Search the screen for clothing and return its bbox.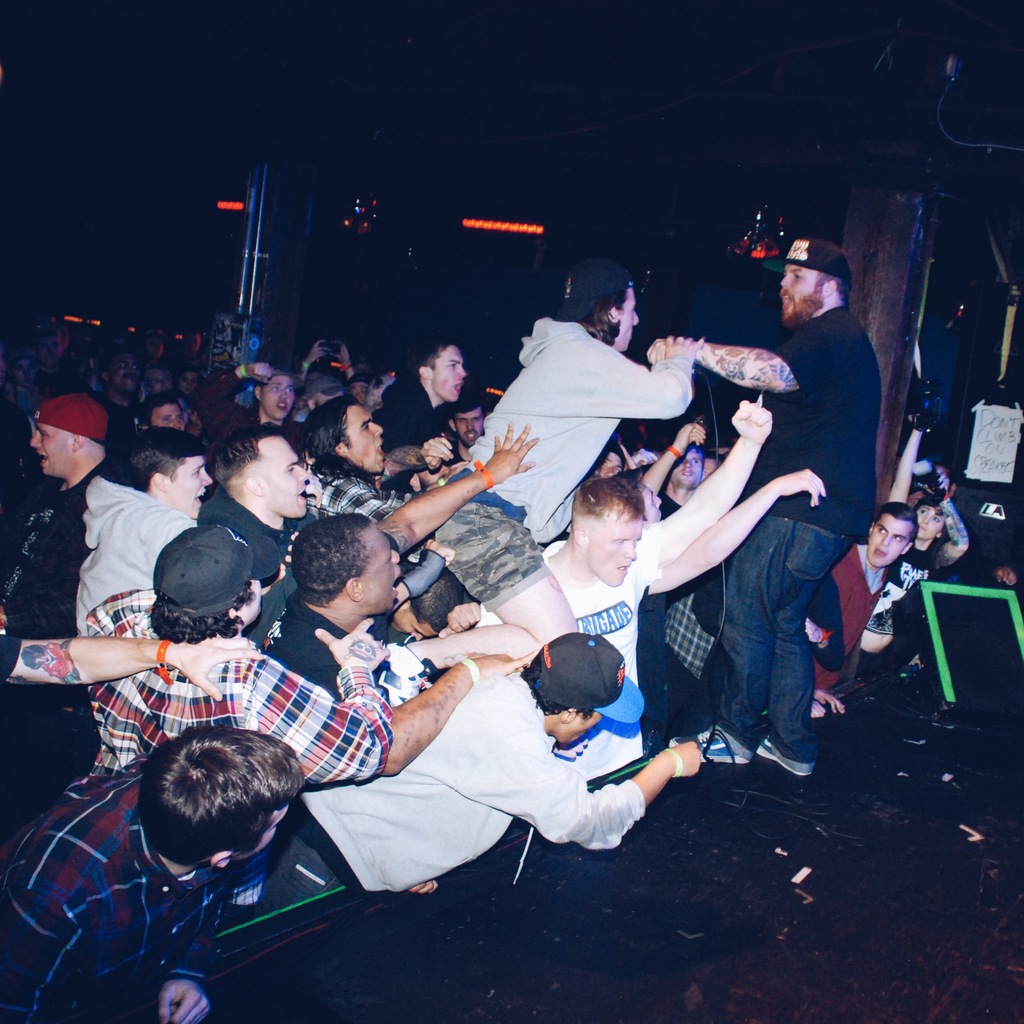
Found: (left=274, top=679, right=645, bottom=886).
